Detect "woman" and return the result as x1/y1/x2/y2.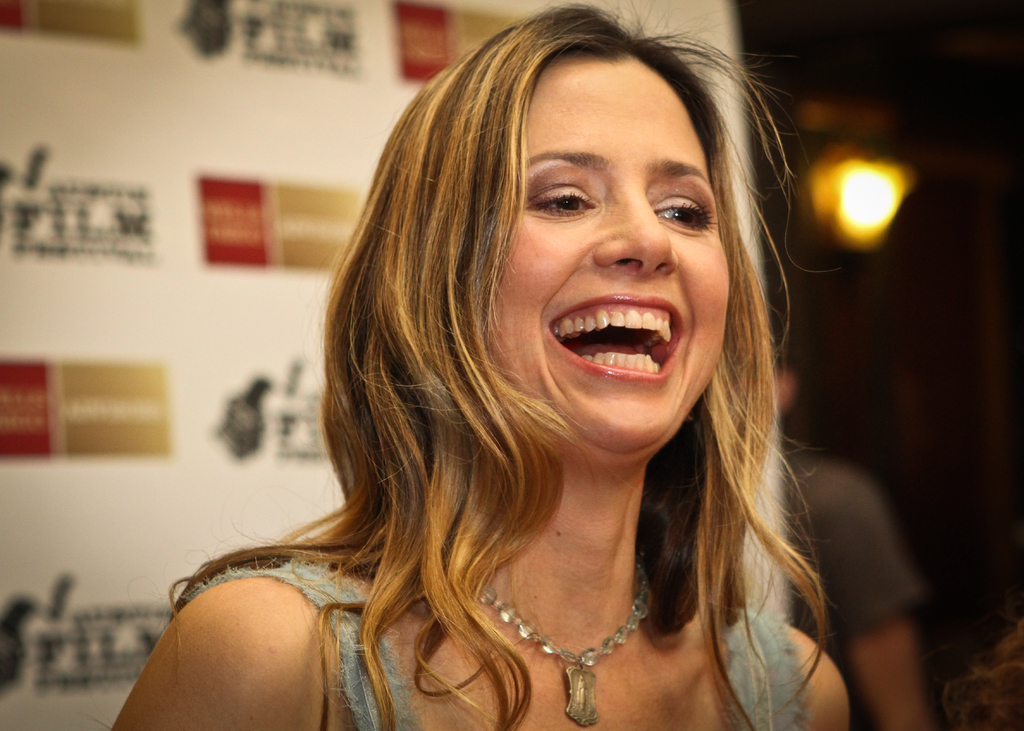
95/0/849/730.
